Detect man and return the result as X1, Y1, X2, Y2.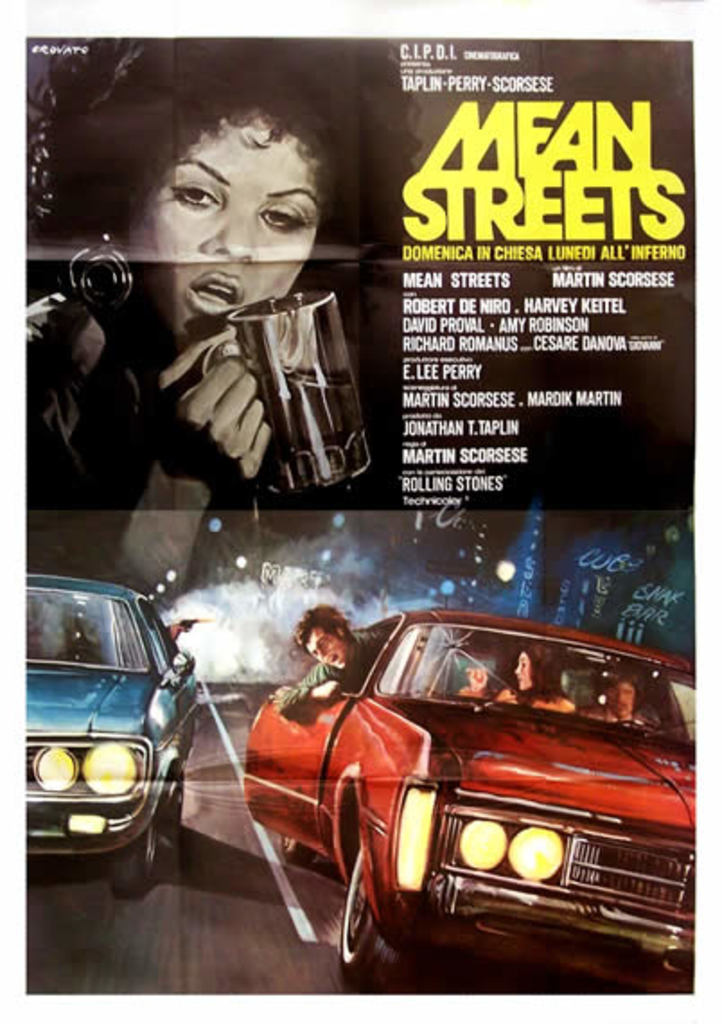
594, 659, 681, 735.
